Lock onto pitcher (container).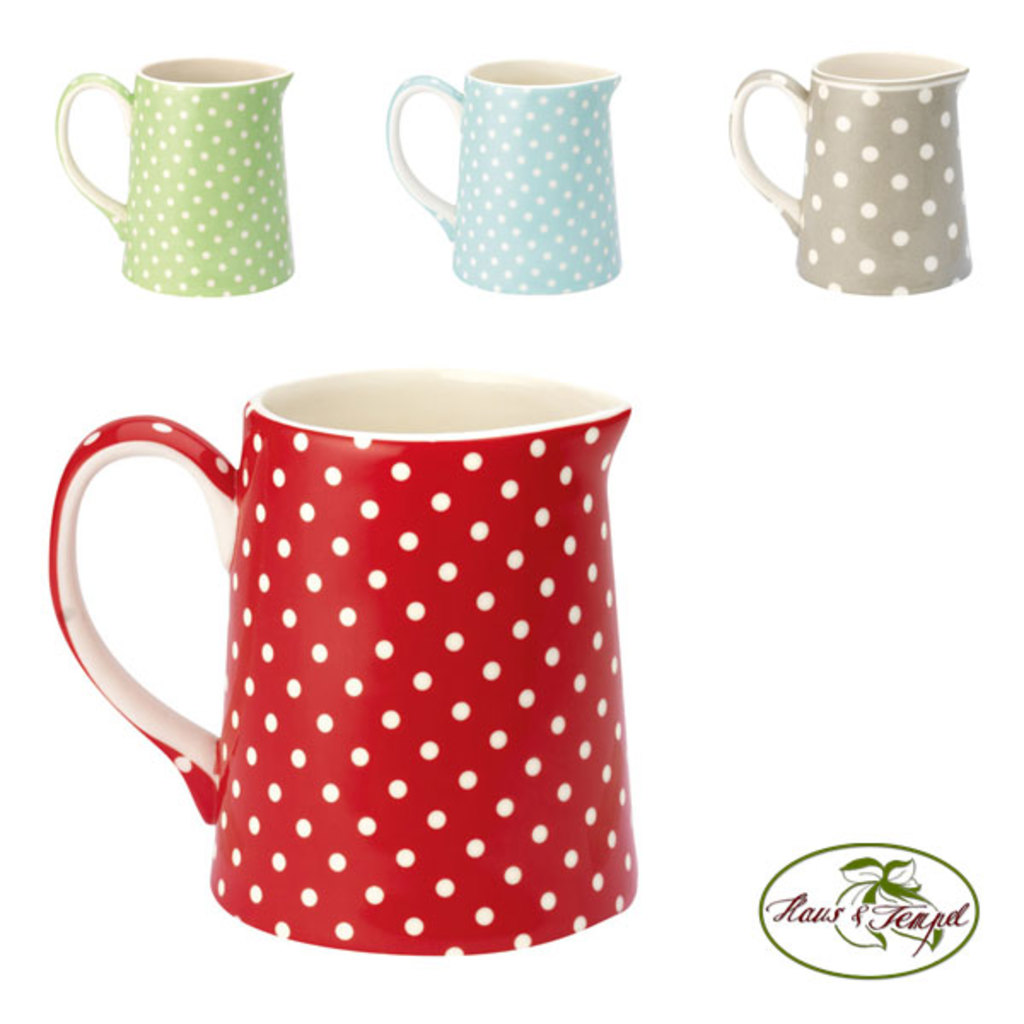
Locked: (730,55,969,300).
